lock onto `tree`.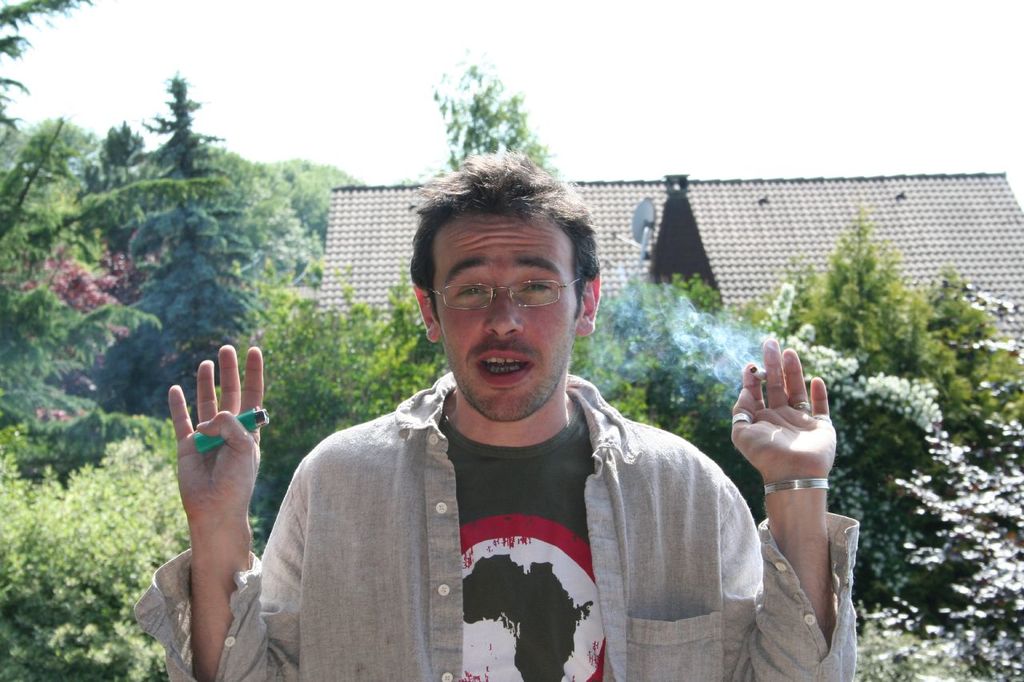
Locked: l=86, t=65, r=278, b=423.
